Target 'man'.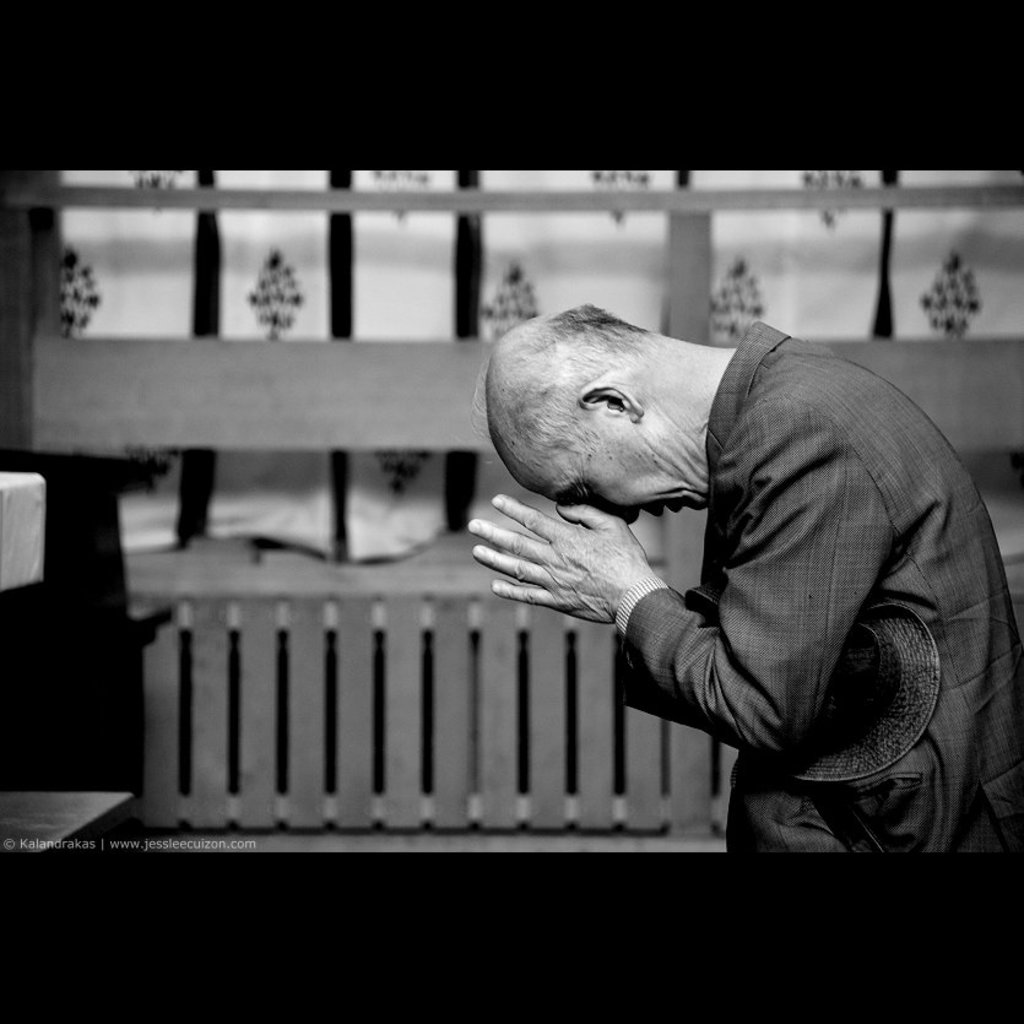
Target region: l=464, t=281, r=1004, b=879.
